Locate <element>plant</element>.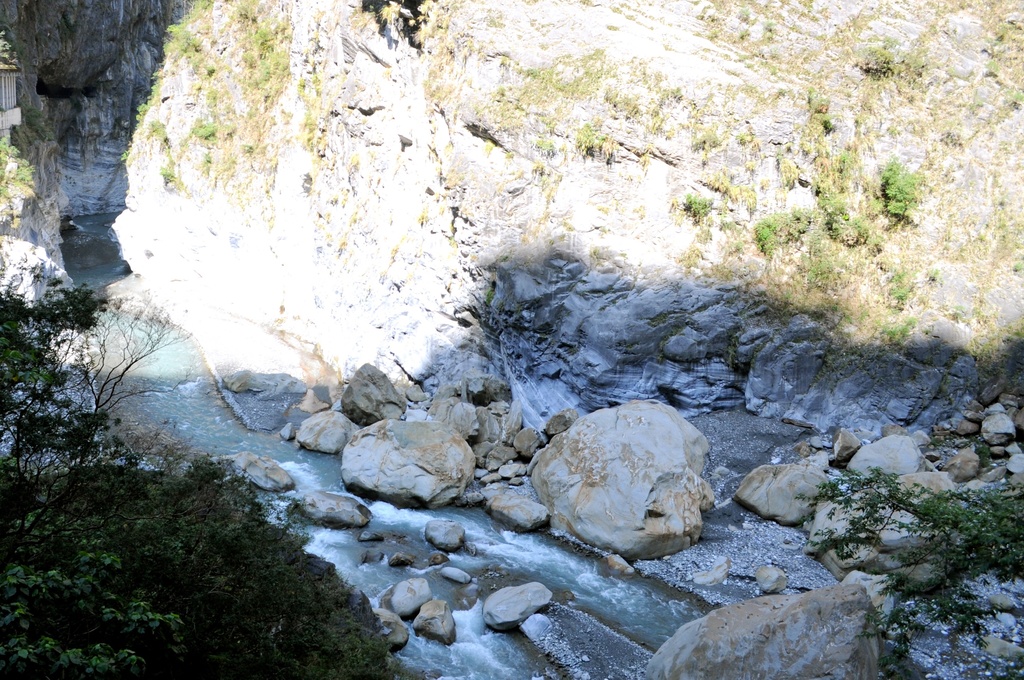
Bounding box: left=849, top=27, right=934, bottom=76.
